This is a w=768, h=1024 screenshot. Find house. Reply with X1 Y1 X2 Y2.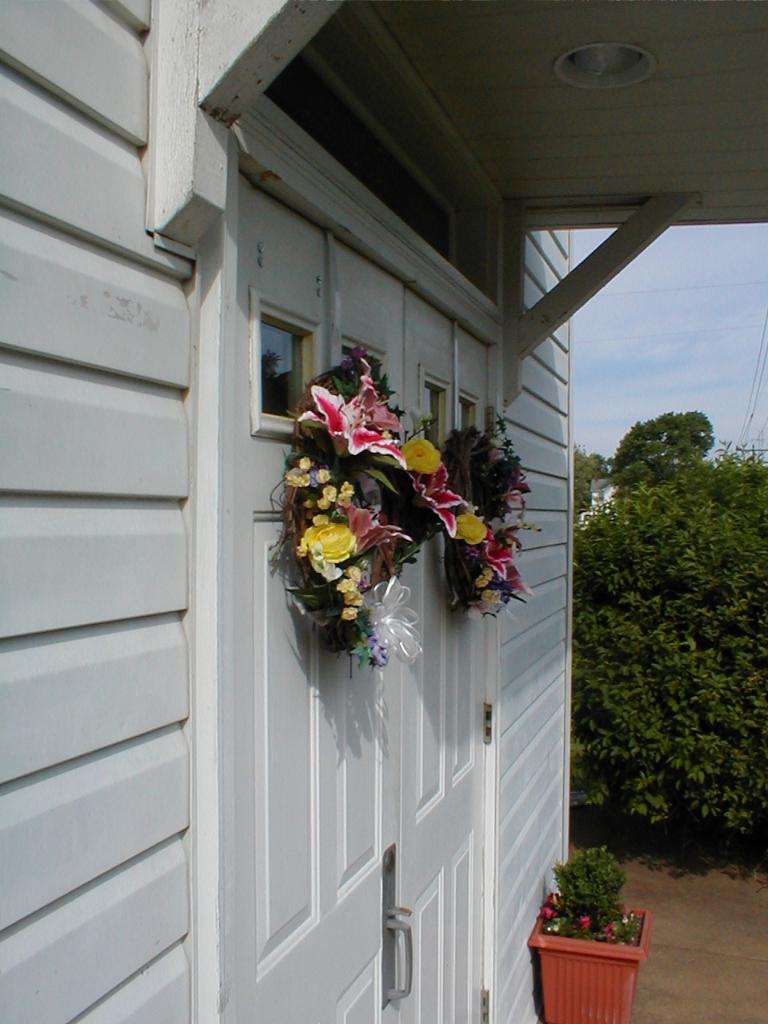
0 0 767 1022.
